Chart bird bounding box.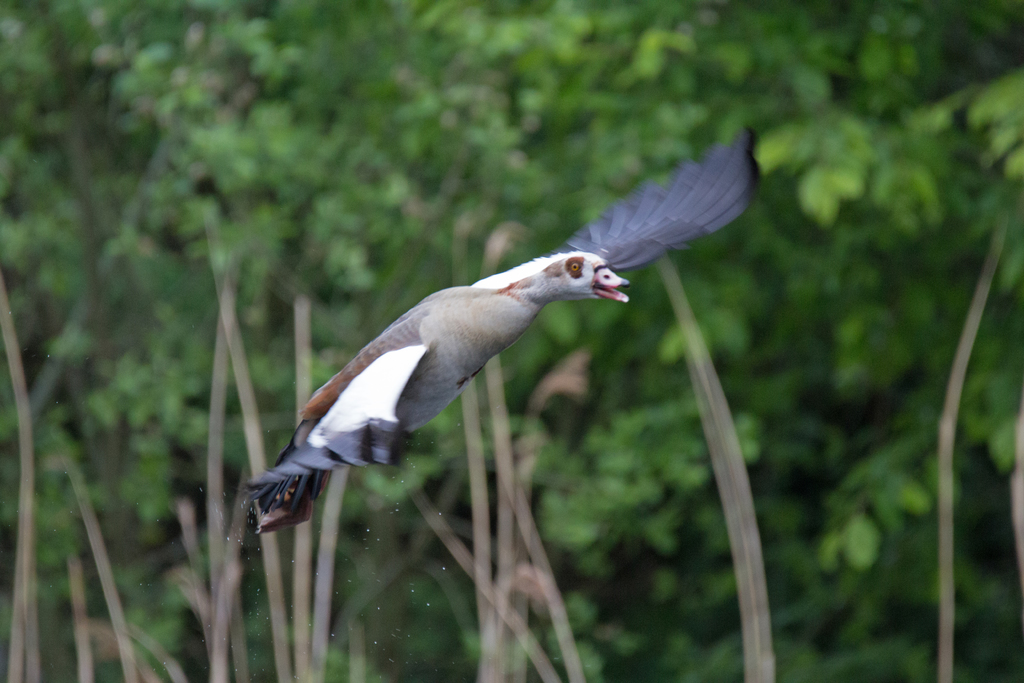
Charted: 229 153 703 550.
